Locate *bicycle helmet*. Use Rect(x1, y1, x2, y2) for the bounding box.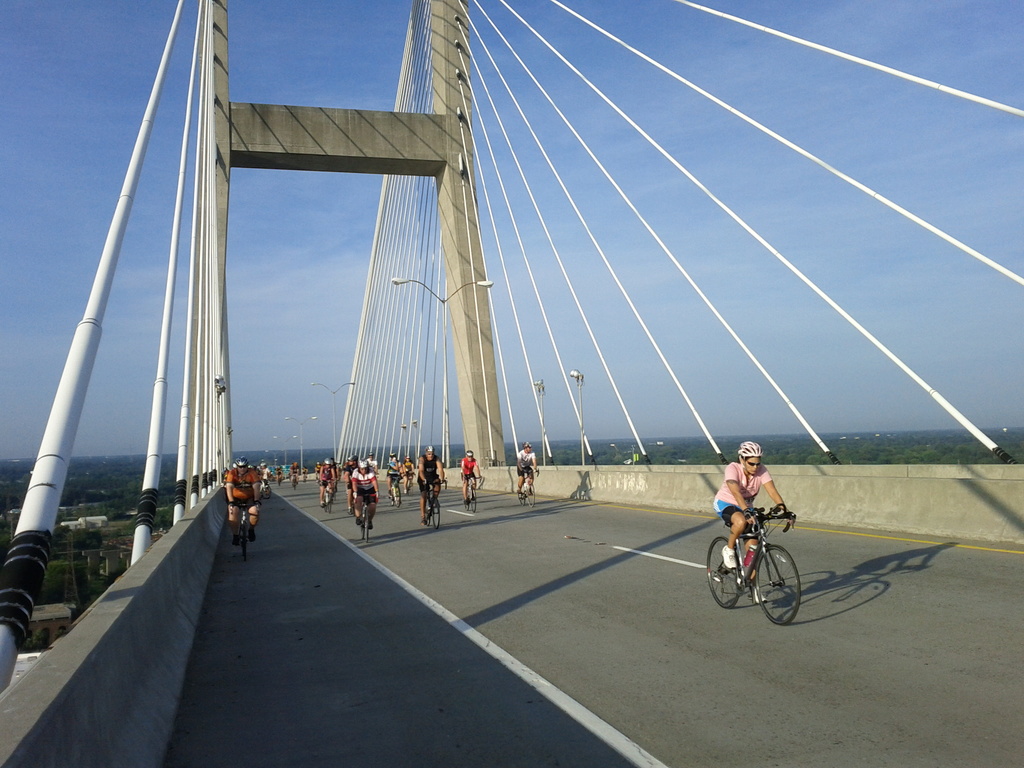
Rect(732, 437, 765, 461).
